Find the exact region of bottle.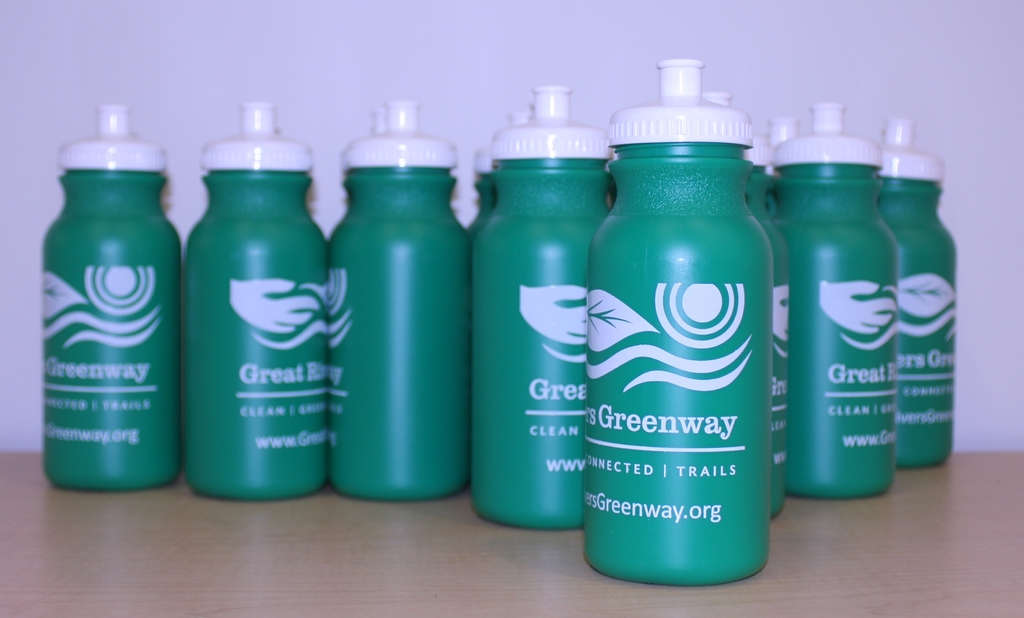
Exact region: box=[733, 118, 801, 528].
